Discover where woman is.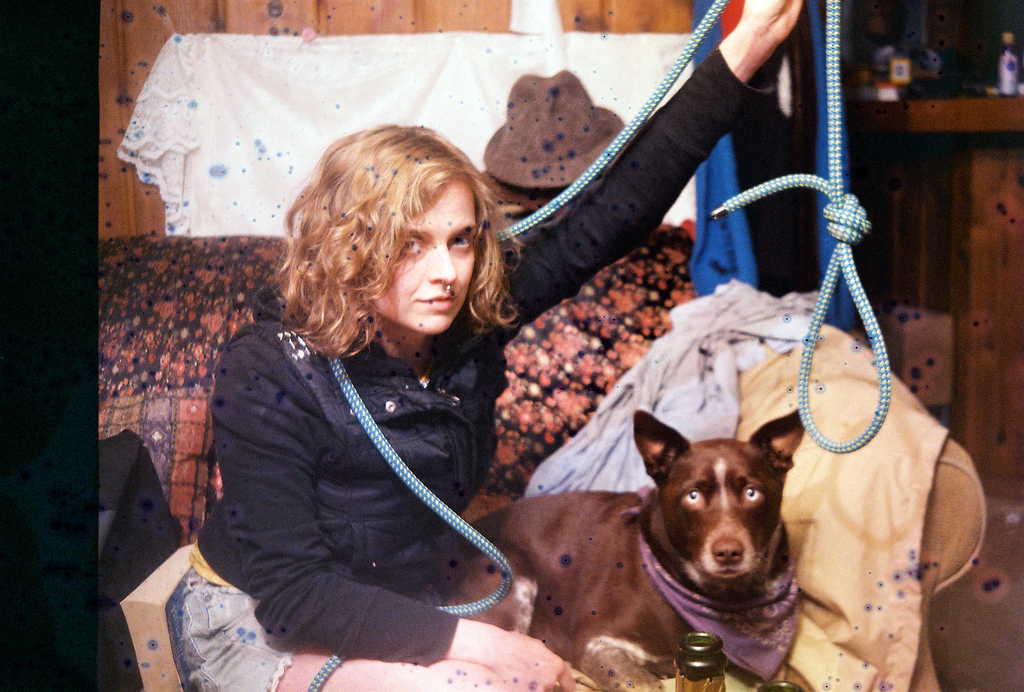
Discovered at (180,0,802,691).
